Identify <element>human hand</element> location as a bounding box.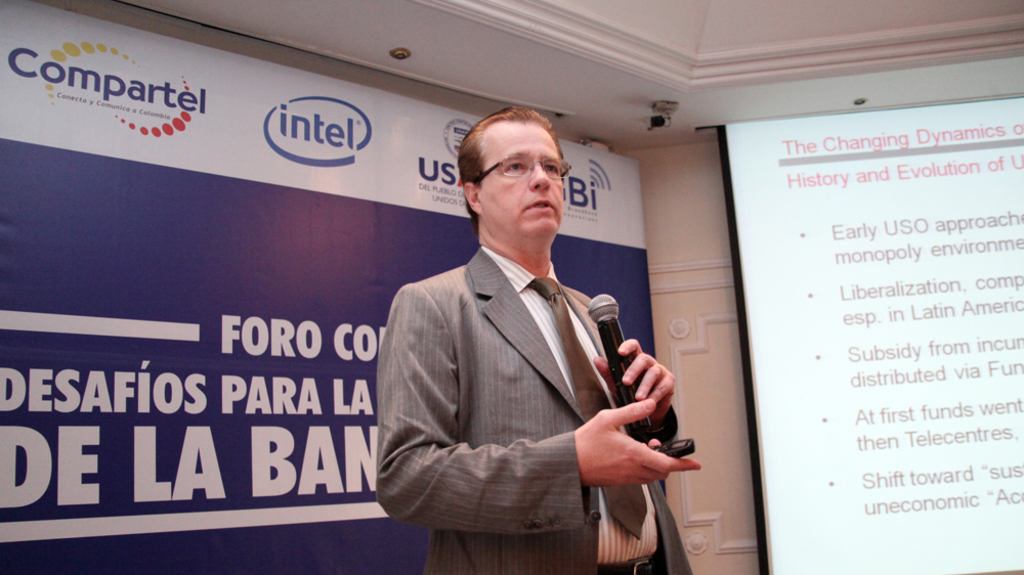
(595,338,676,422).
